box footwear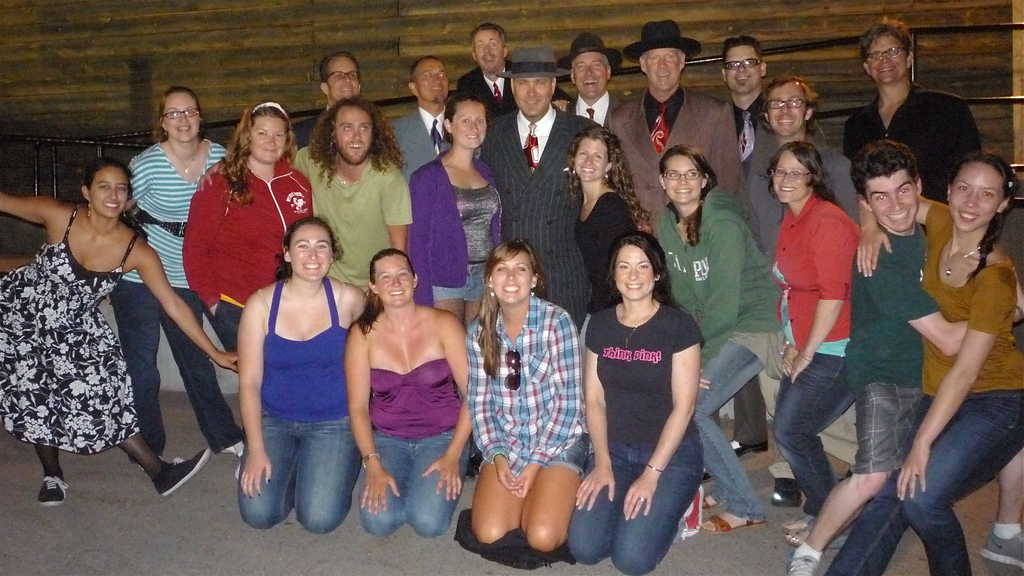
bbox(164, 448, 214, 498)
